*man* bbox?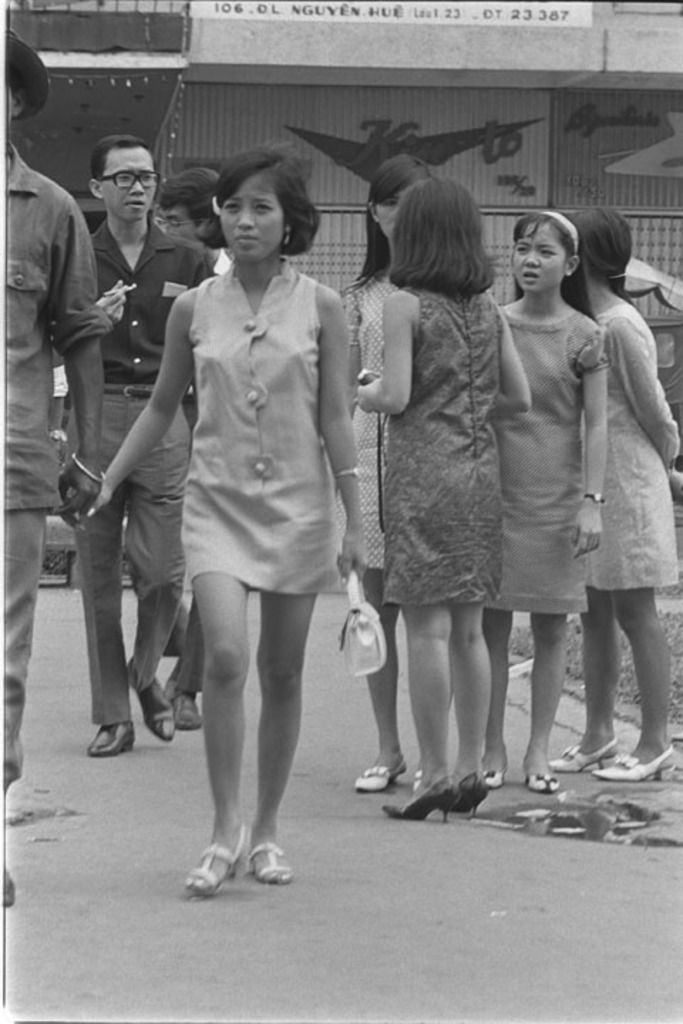
Rect(0, 27, 120, 907)
